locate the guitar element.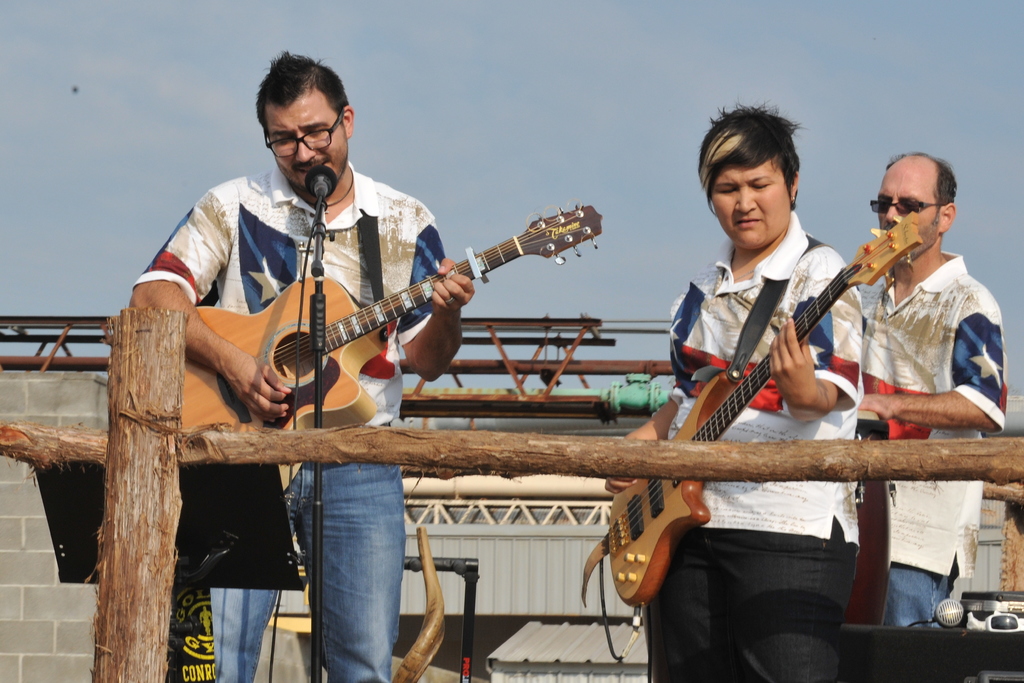
Element bbox: {"x1": 179, "y1": 209, "x2": 604, "y2": 463}.
